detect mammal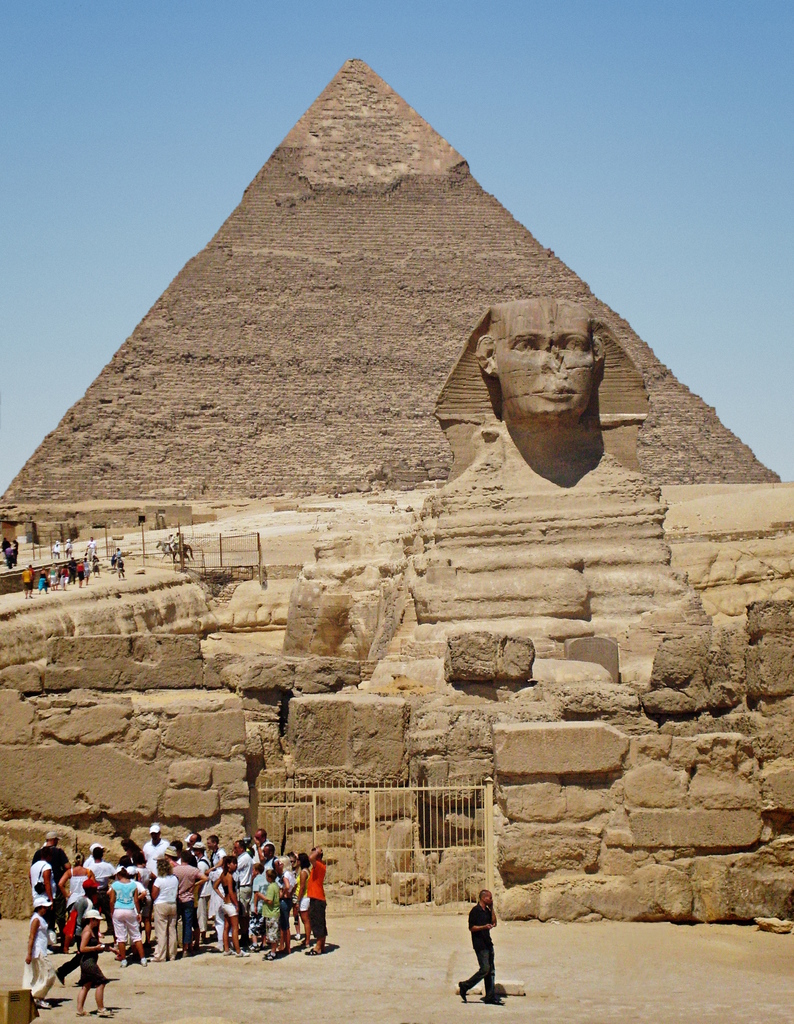
box(456, 884, 498, 1005)
